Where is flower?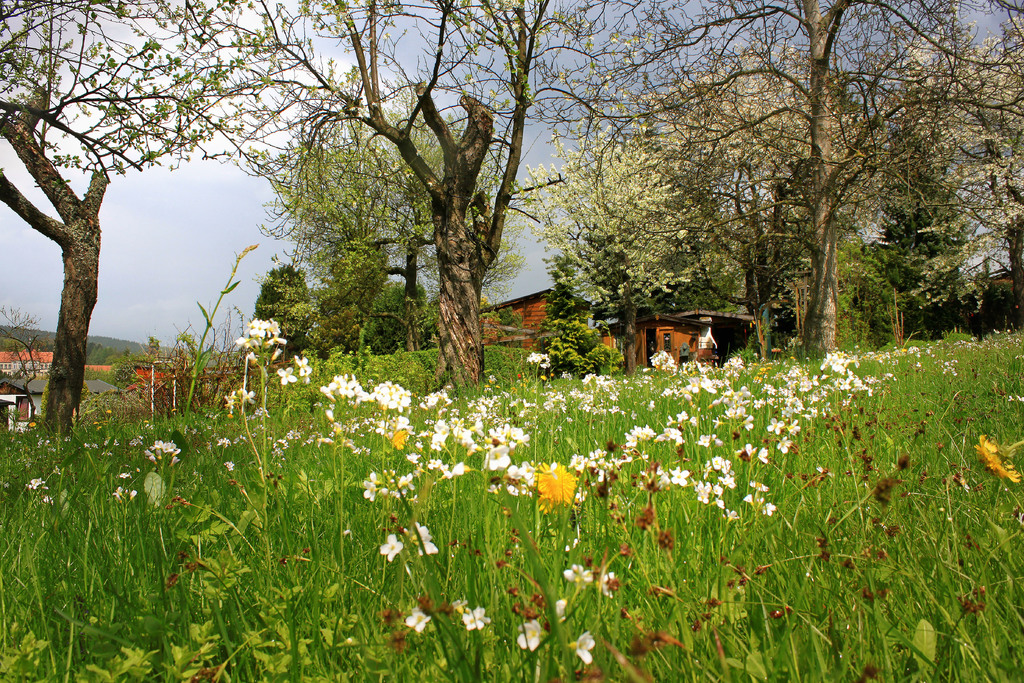
x1=291 y1=350 x2=308 y2=381.
